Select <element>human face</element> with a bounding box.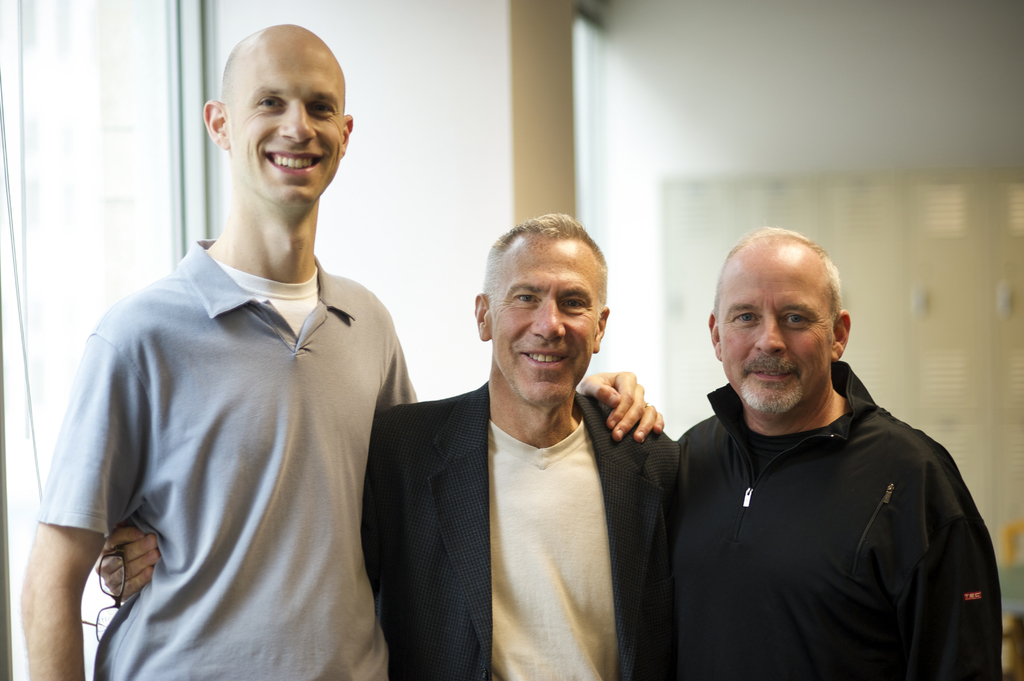
[x1=483, y1=237, x2=604, y2=413].
